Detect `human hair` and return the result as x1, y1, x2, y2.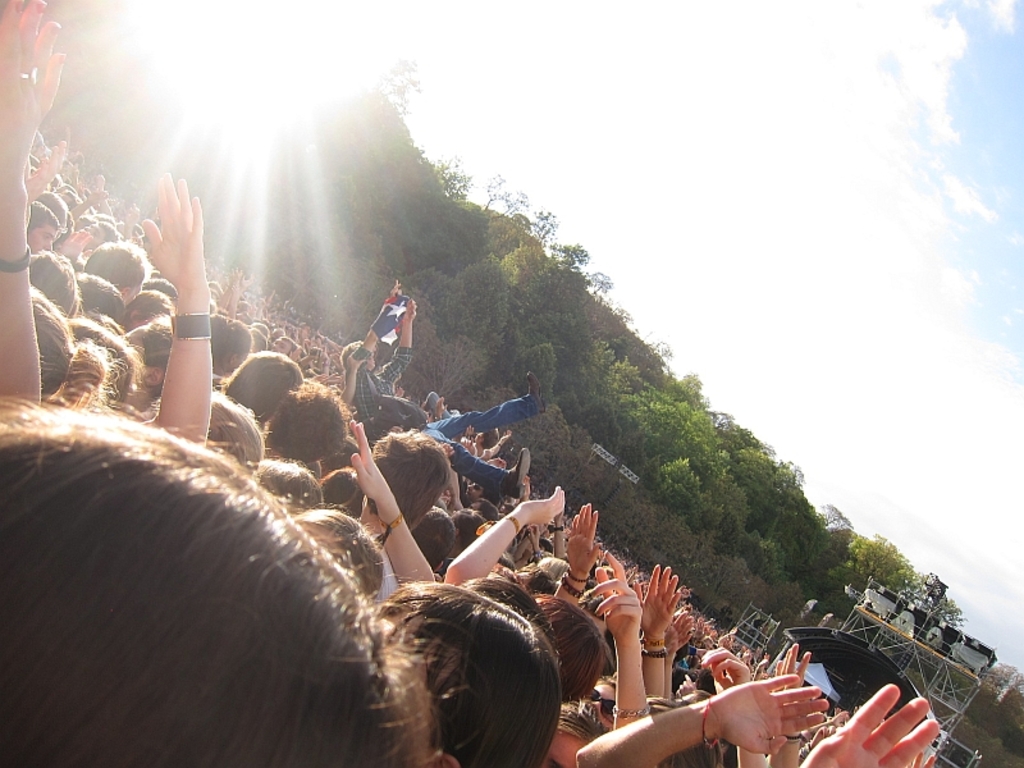
351, 576, 582, 767.
